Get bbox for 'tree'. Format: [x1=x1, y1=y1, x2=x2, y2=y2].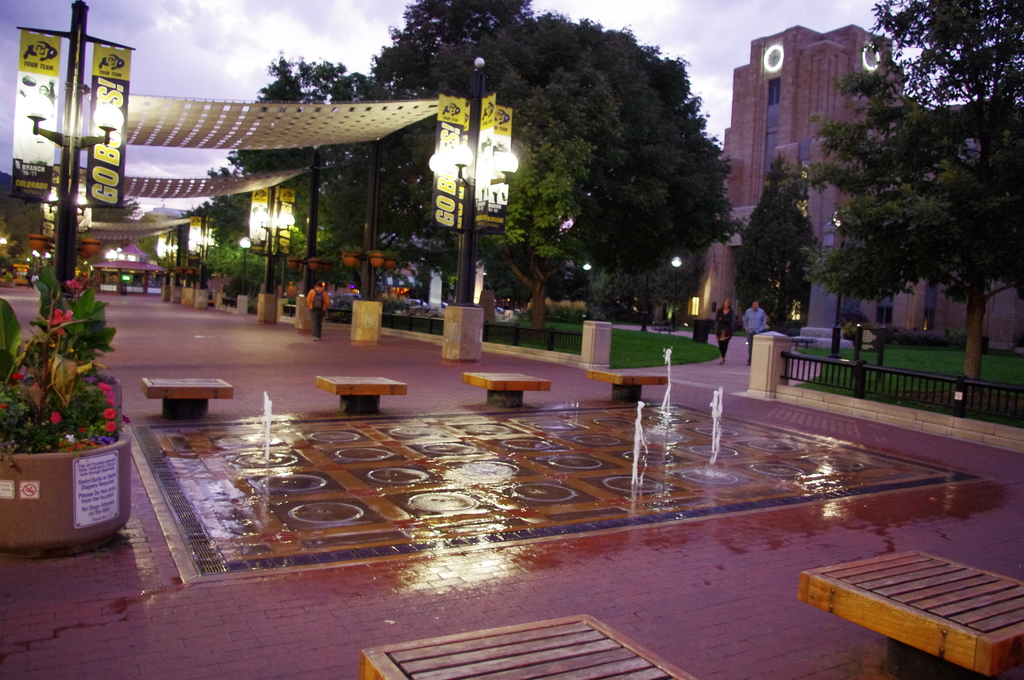
[x1=192, y1=166, x2=254, y2=254].
